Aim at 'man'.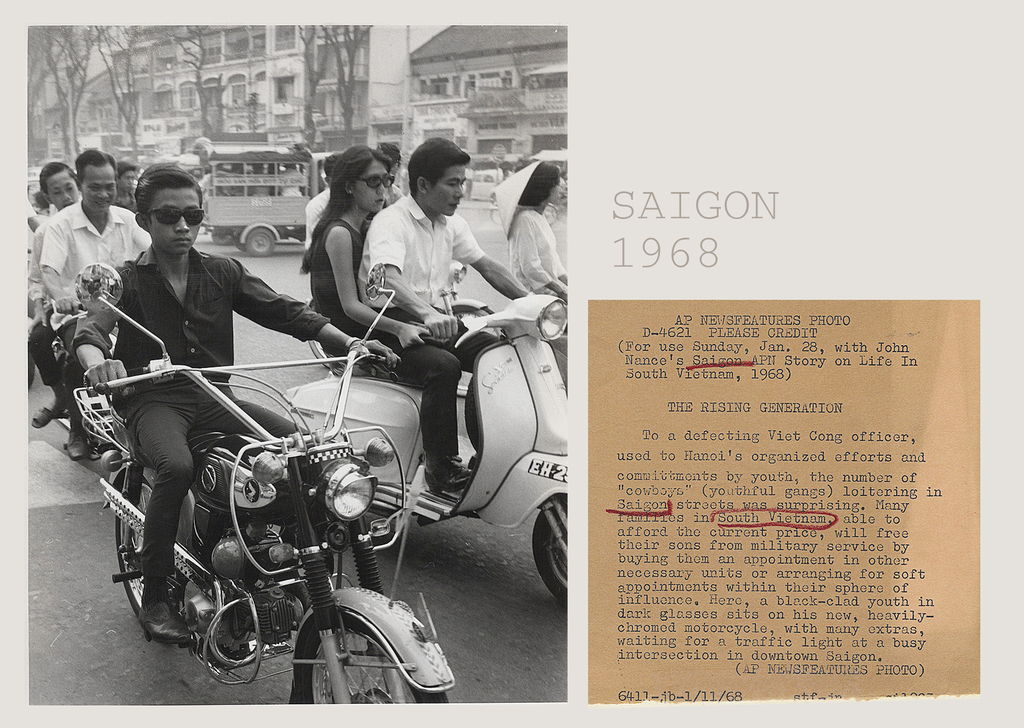
Aimed at 26 160 79 428.
